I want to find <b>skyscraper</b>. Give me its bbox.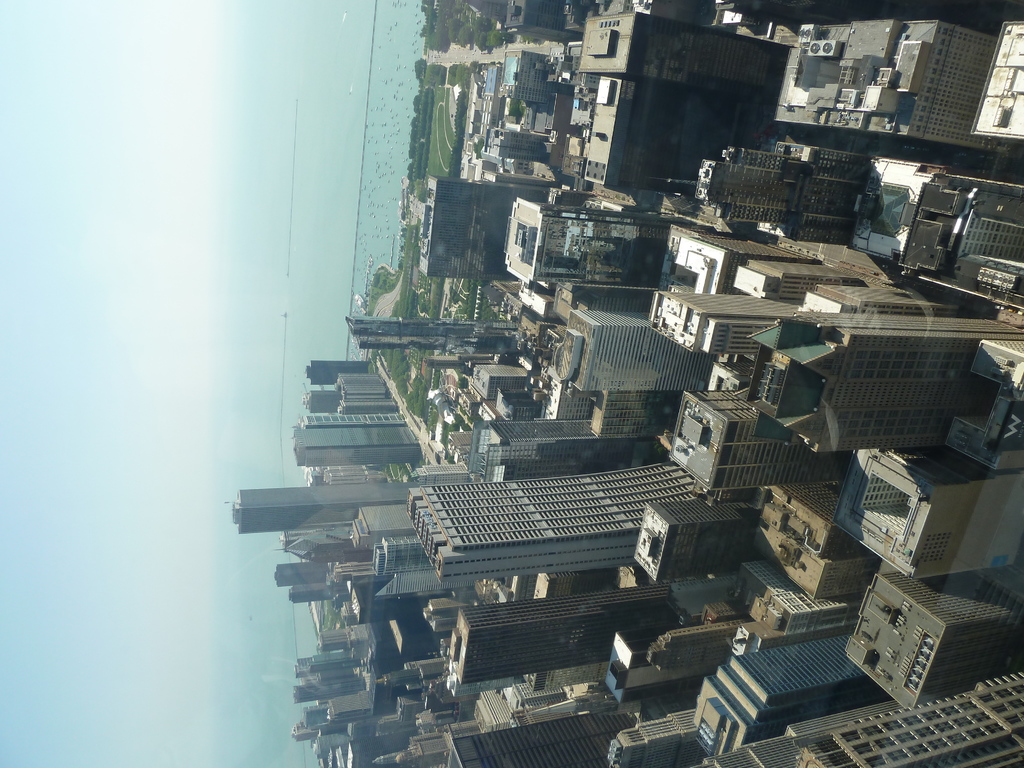
x1=296 y1=406 x2=402 y2=426.
